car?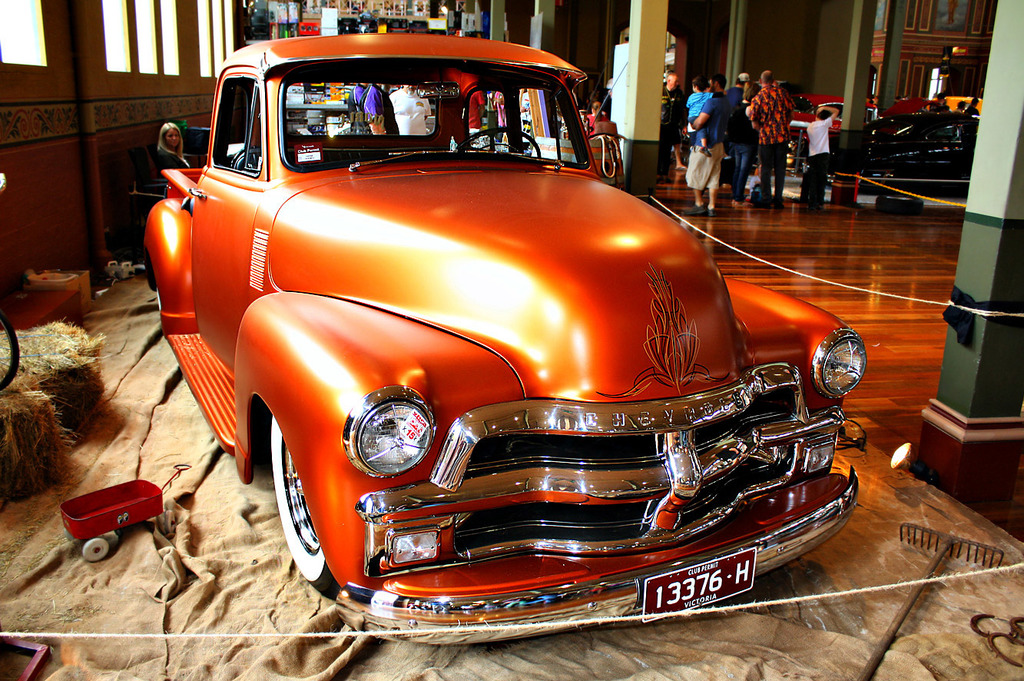
803,108,978,187
